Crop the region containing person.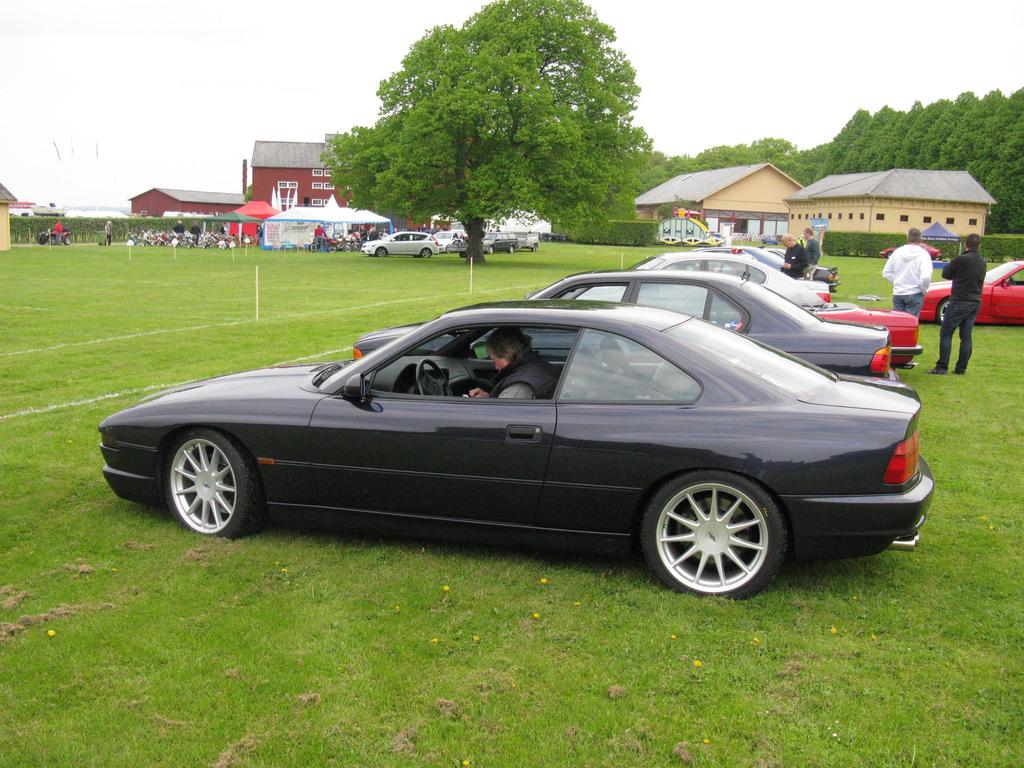
Crop region: select_region(776, 228, 807, 281).
